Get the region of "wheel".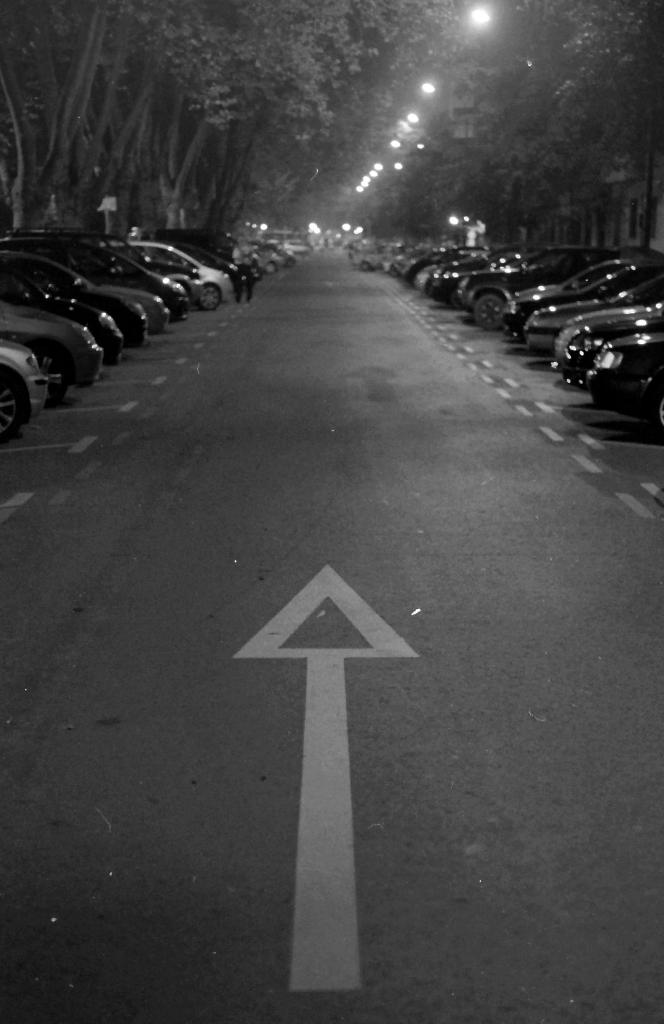
38 351 70 407.
